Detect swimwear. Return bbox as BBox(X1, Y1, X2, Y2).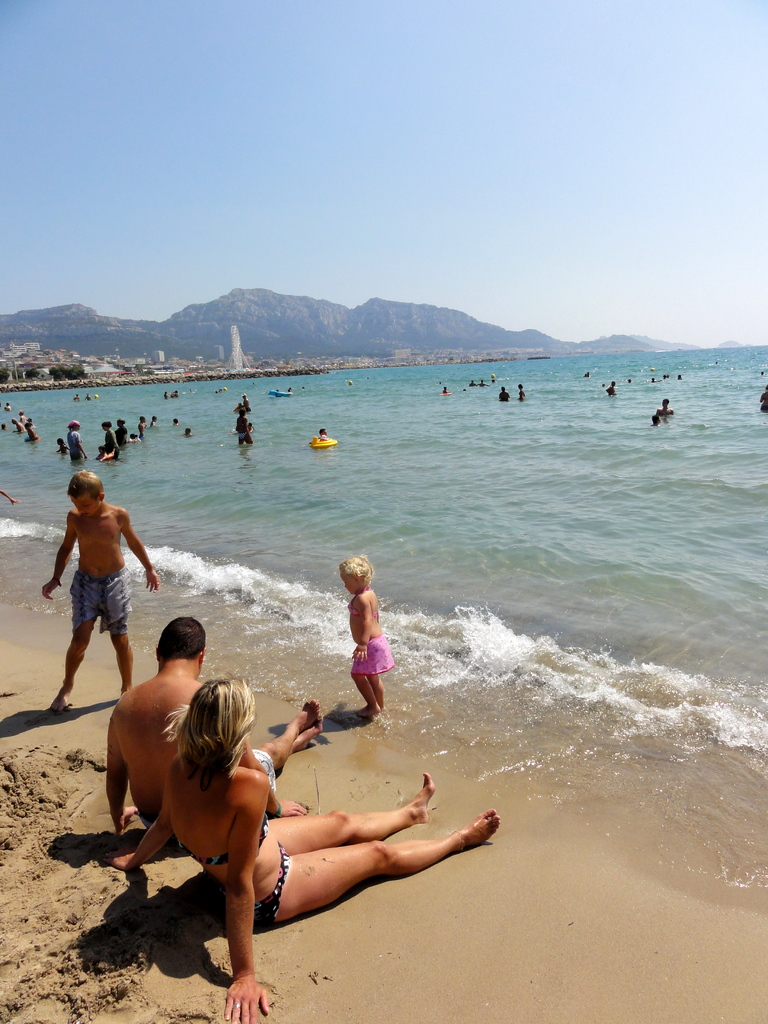
BBox(177, 813, 269, 865).
